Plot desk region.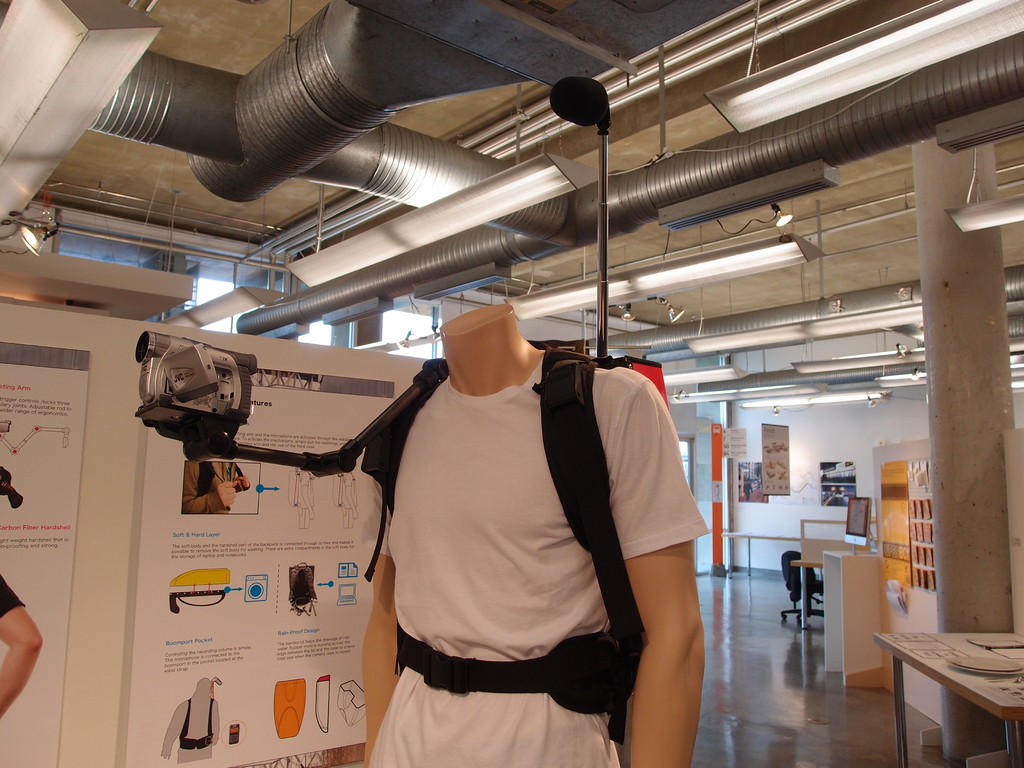
Plotted at [x1=865, y1=623, x2=1023, y2=767].
